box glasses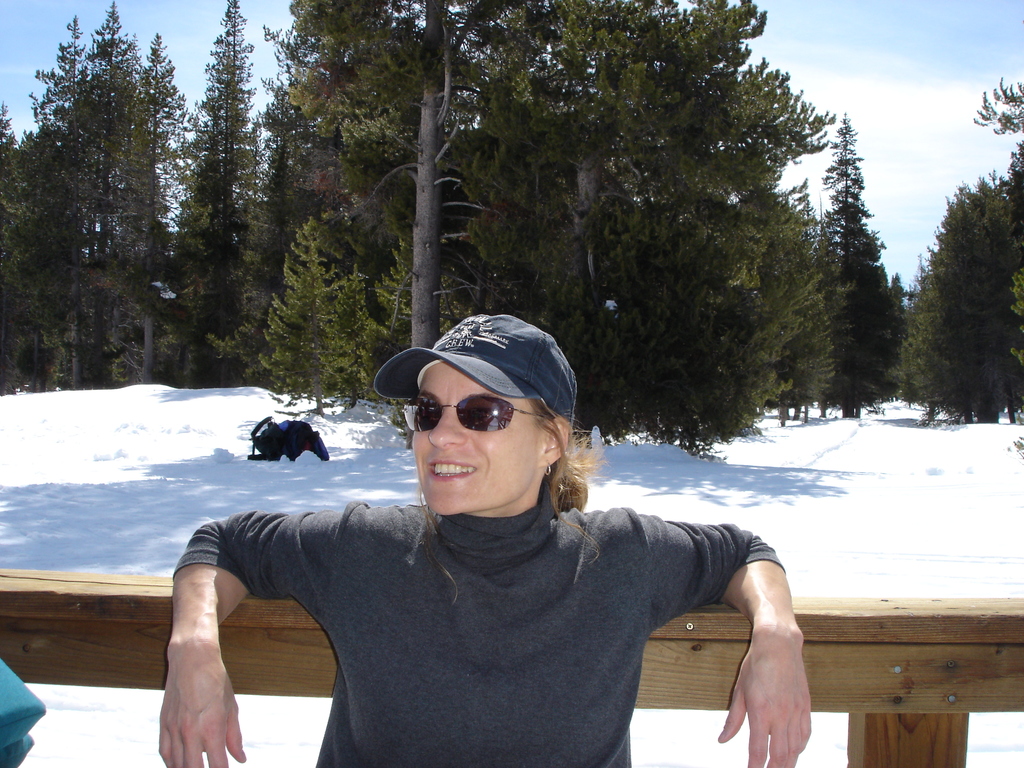
[x1=400, y1=399, x2=548, y2=436]
